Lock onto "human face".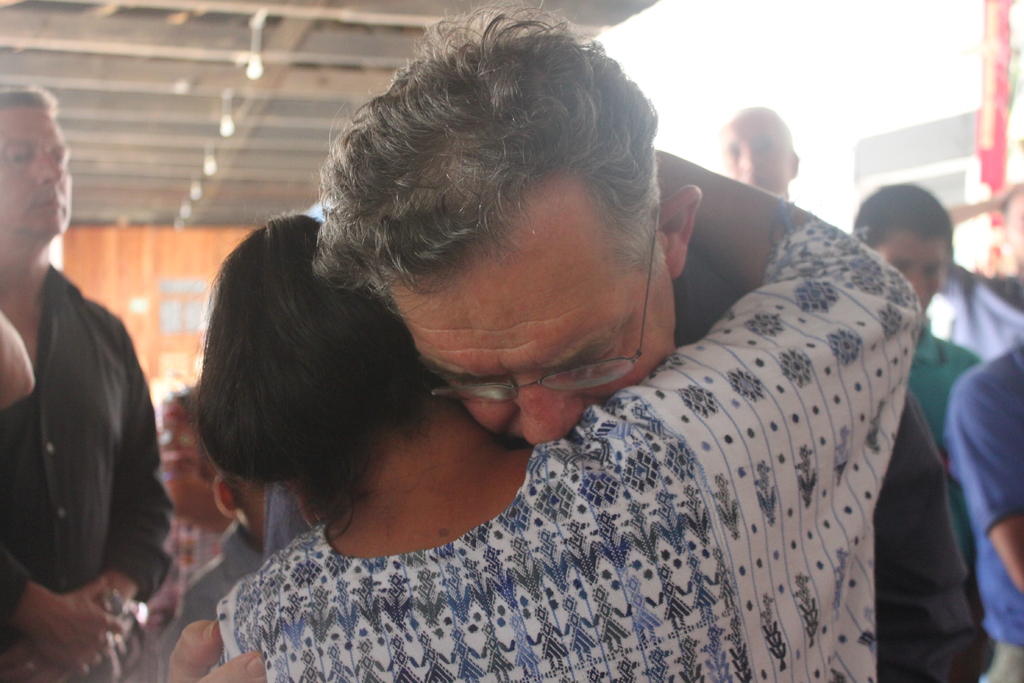
Locked: 388 167 676 445.
